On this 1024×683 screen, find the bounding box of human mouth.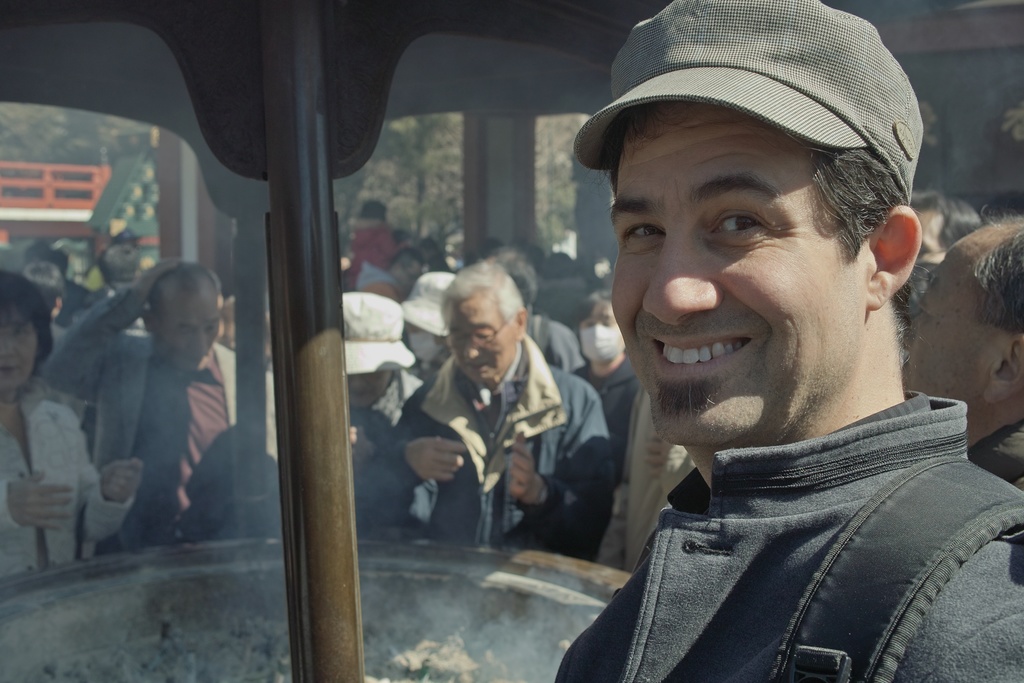
Bounding box: Rect(0, 363, 20, 374).
